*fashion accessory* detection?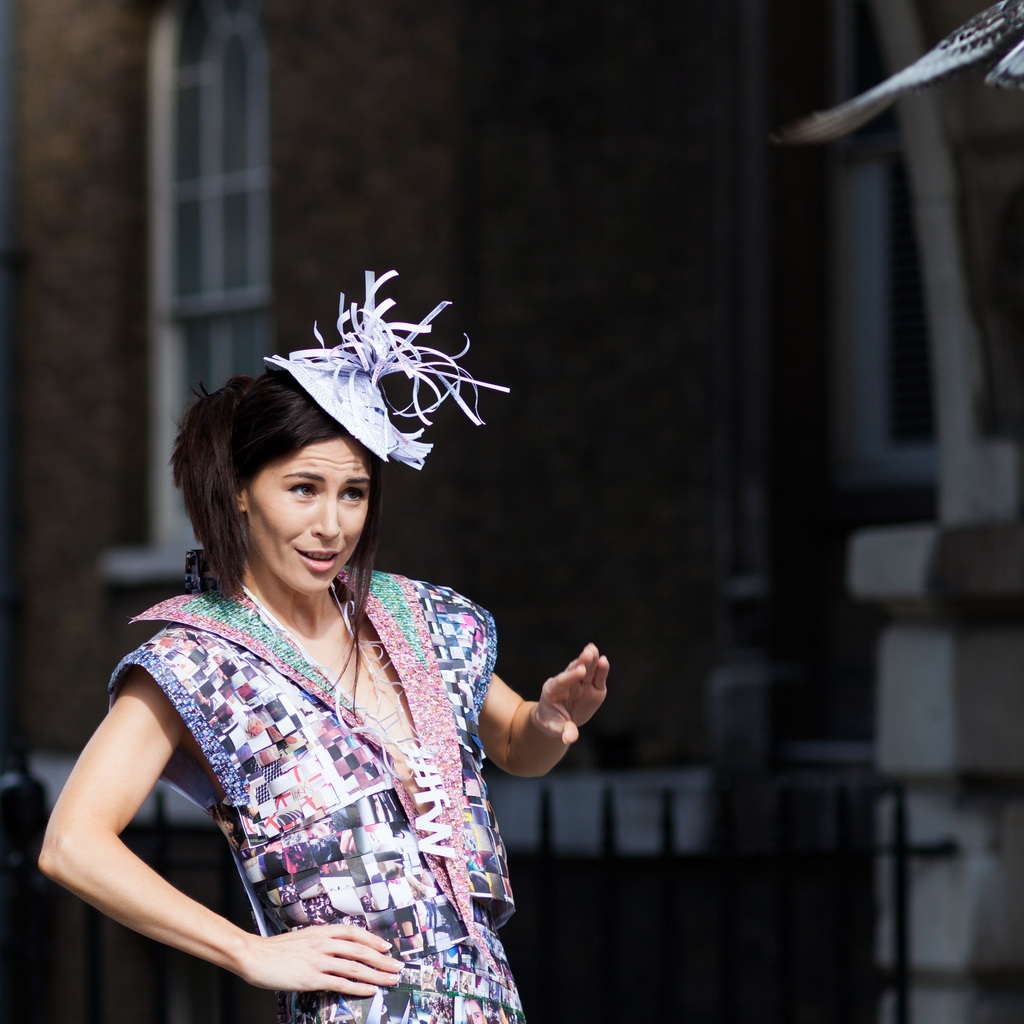
box(237, 575, 455, 862)
